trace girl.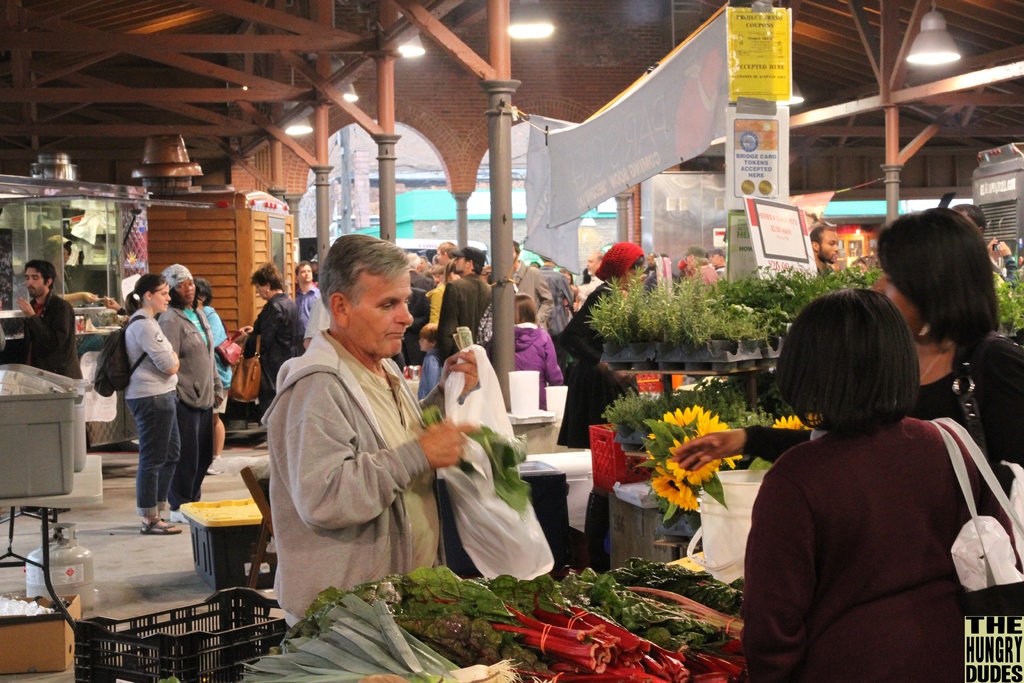
Traced to [left=509, top=288, right=566, bottom=406].
